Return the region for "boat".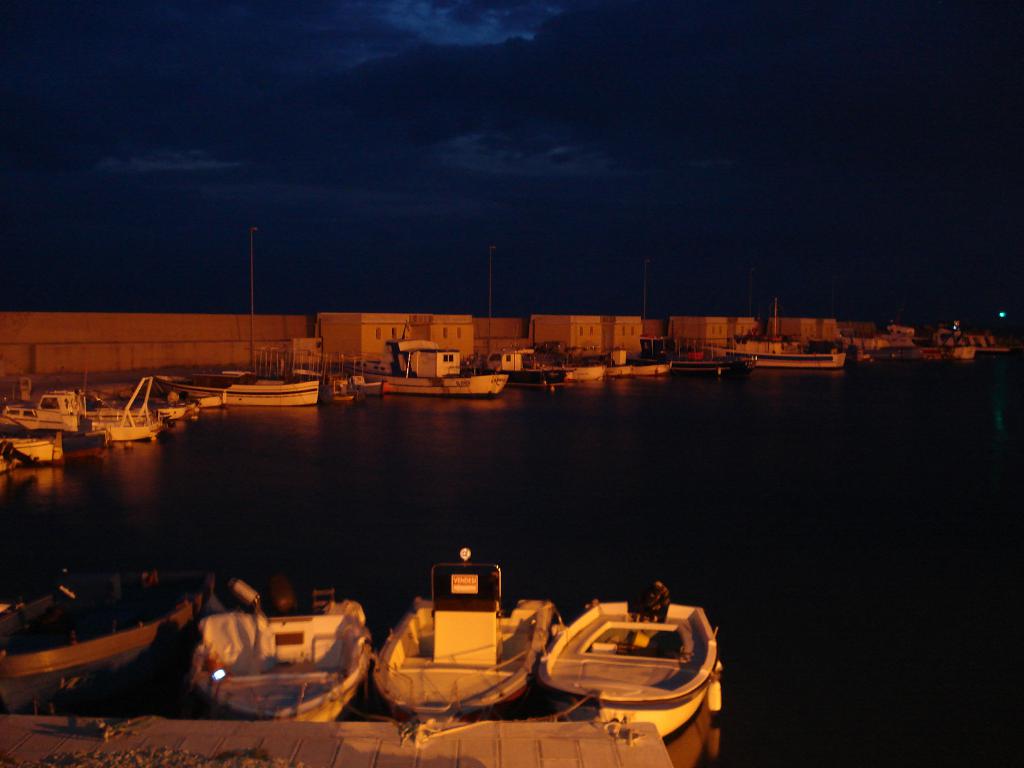
(0, 564, 196, 710).
